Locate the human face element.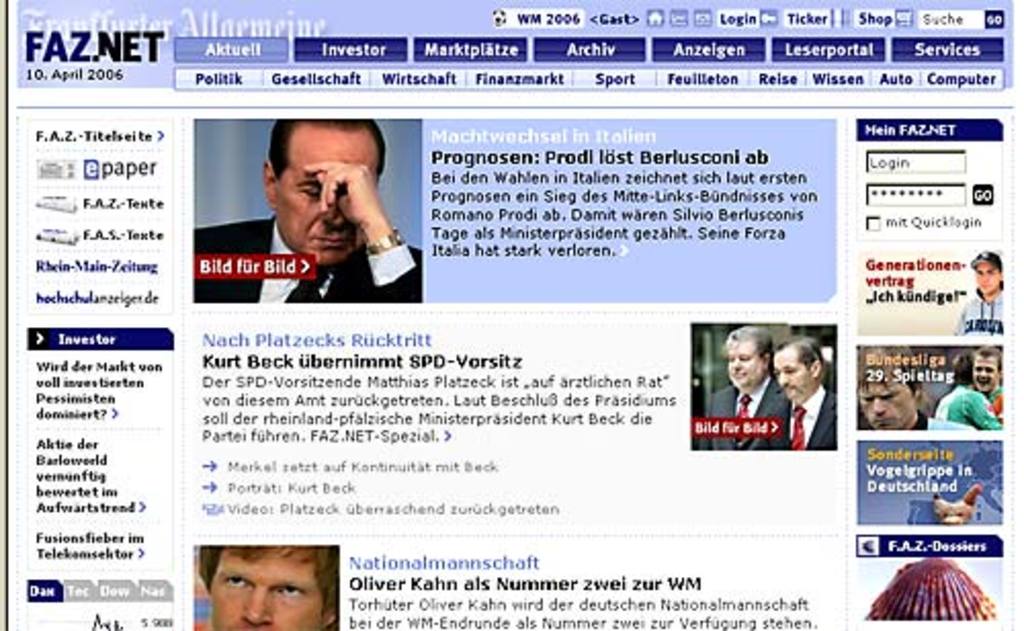
Element bbox: bbox(860, 369, 911, 432).
